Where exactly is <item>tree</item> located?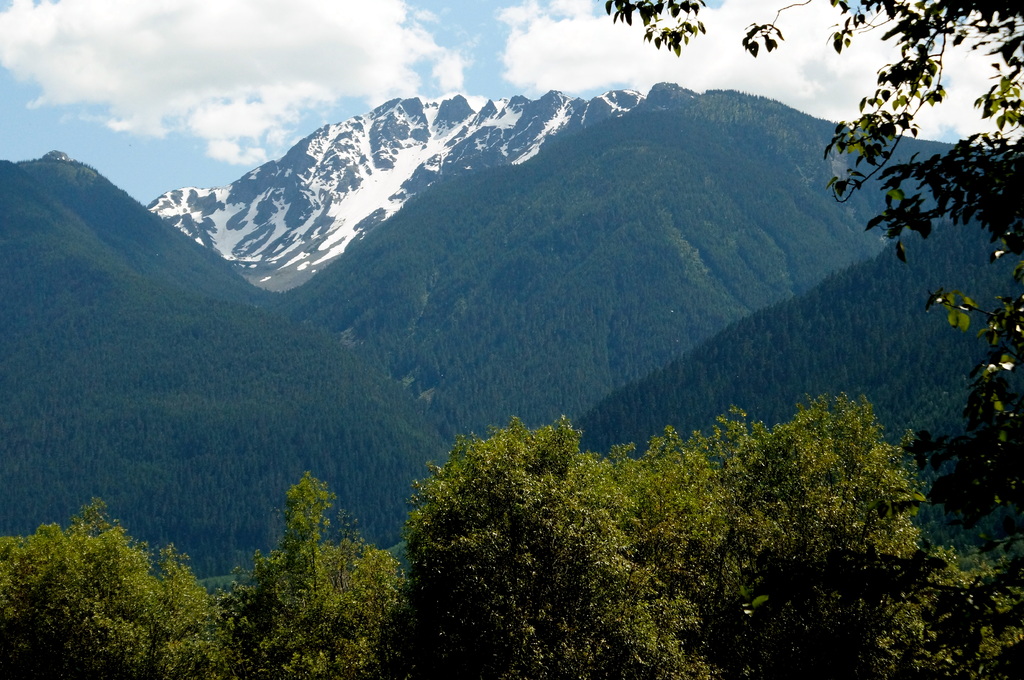
Its bounding box is 394 411 757 679.
